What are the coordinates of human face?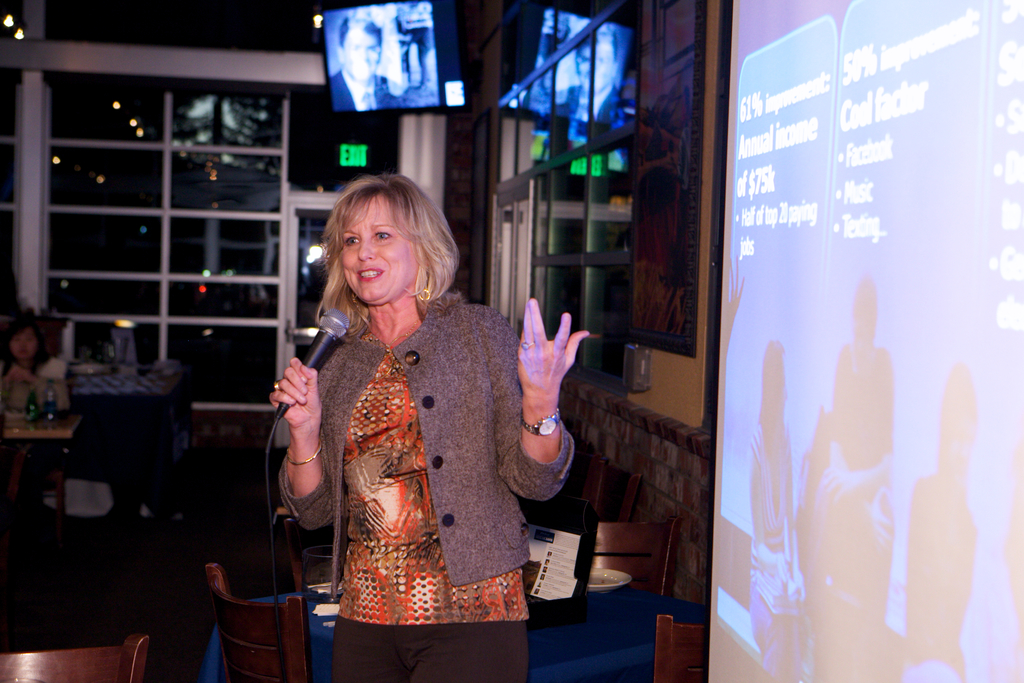
[x1=5, y1=327, x2=36, y2=360].
